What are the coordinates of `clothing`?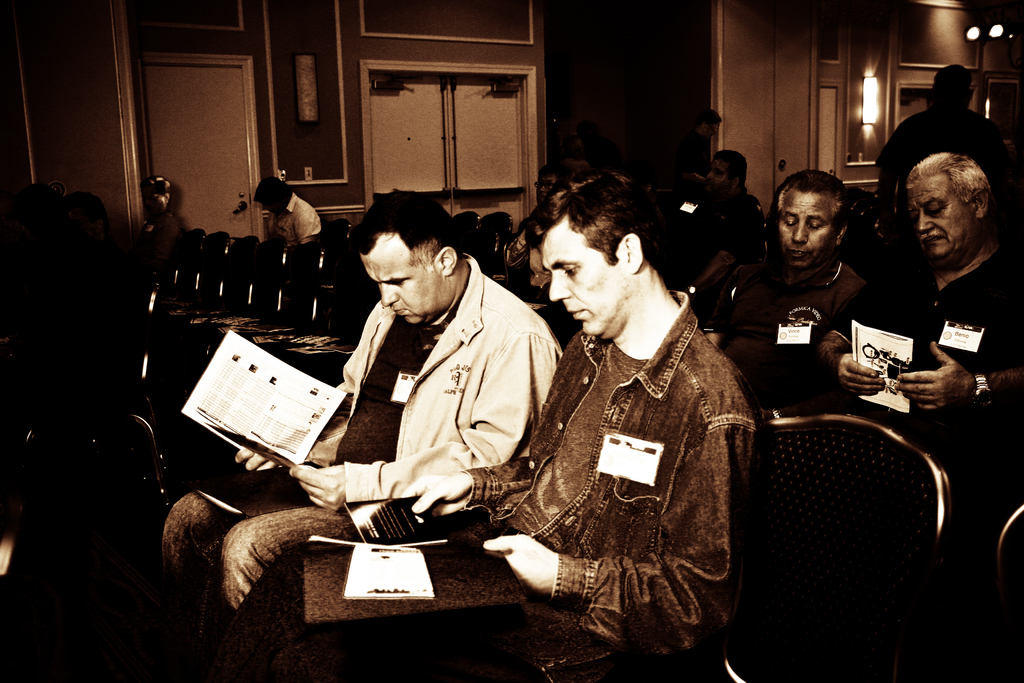
(266, 192, 328, 255).
